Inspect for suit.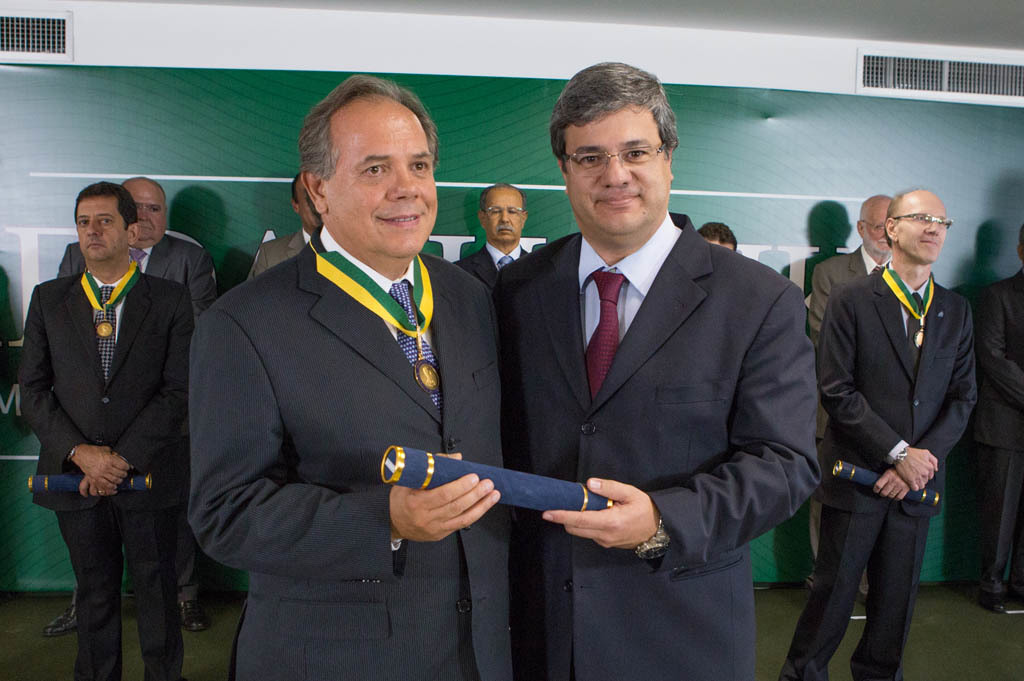
Inspection: x1=181 y1=129 x2=520 y2=658.
